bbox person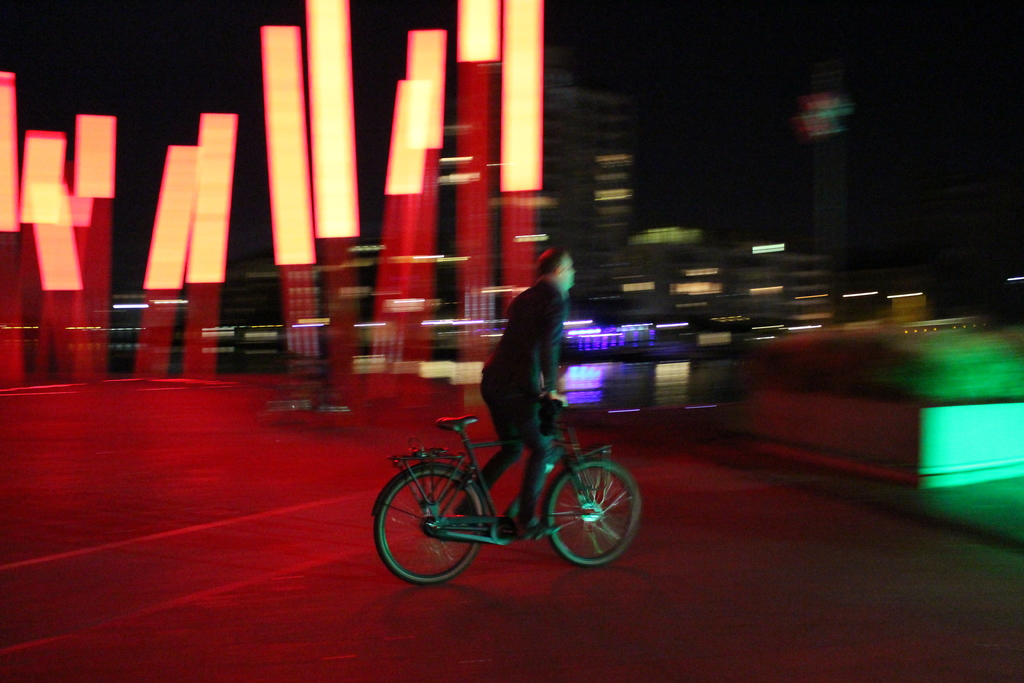
[456,244,578,533]
